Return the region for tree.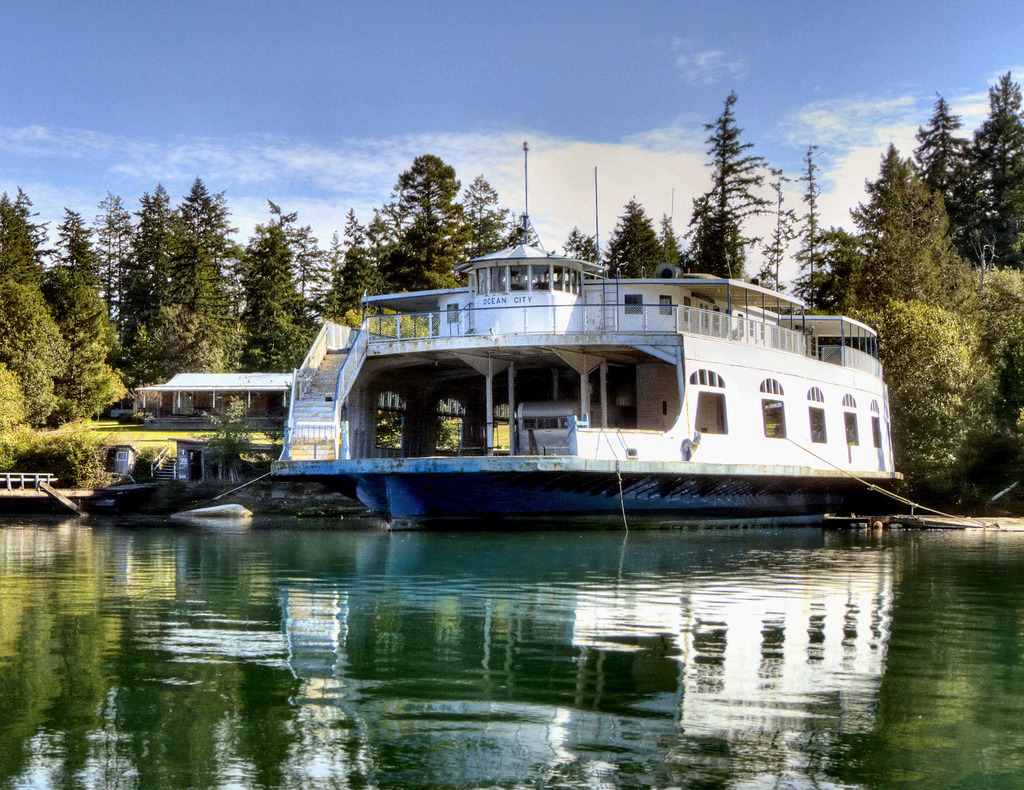
(left=127, top=185, right=181, bottom=339).
